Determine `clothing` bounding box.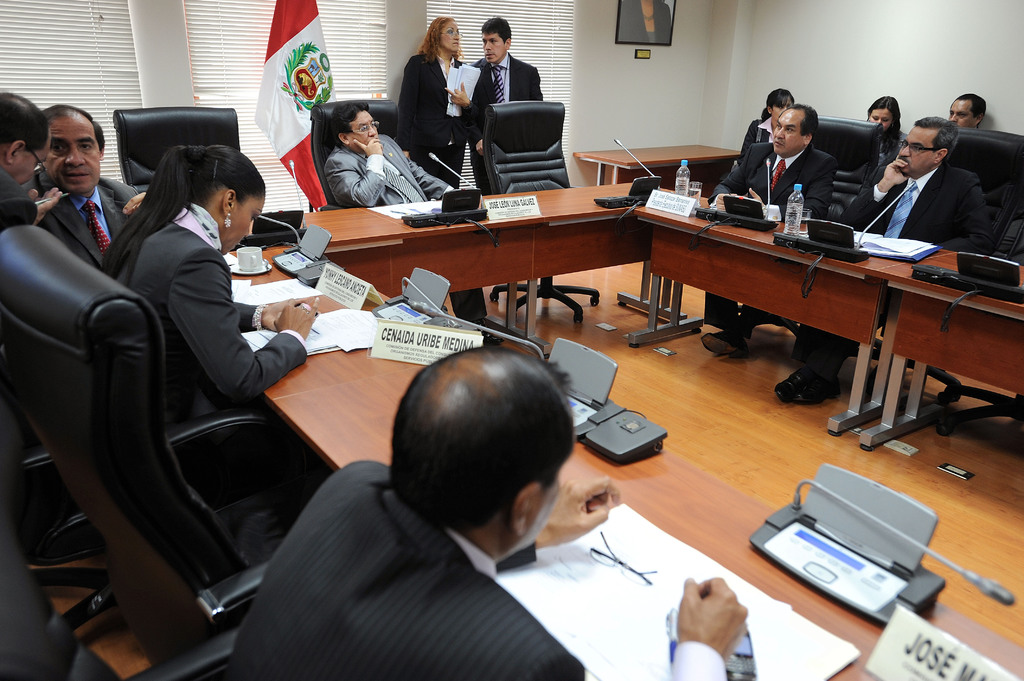
Determined: 465,53,541,195.
